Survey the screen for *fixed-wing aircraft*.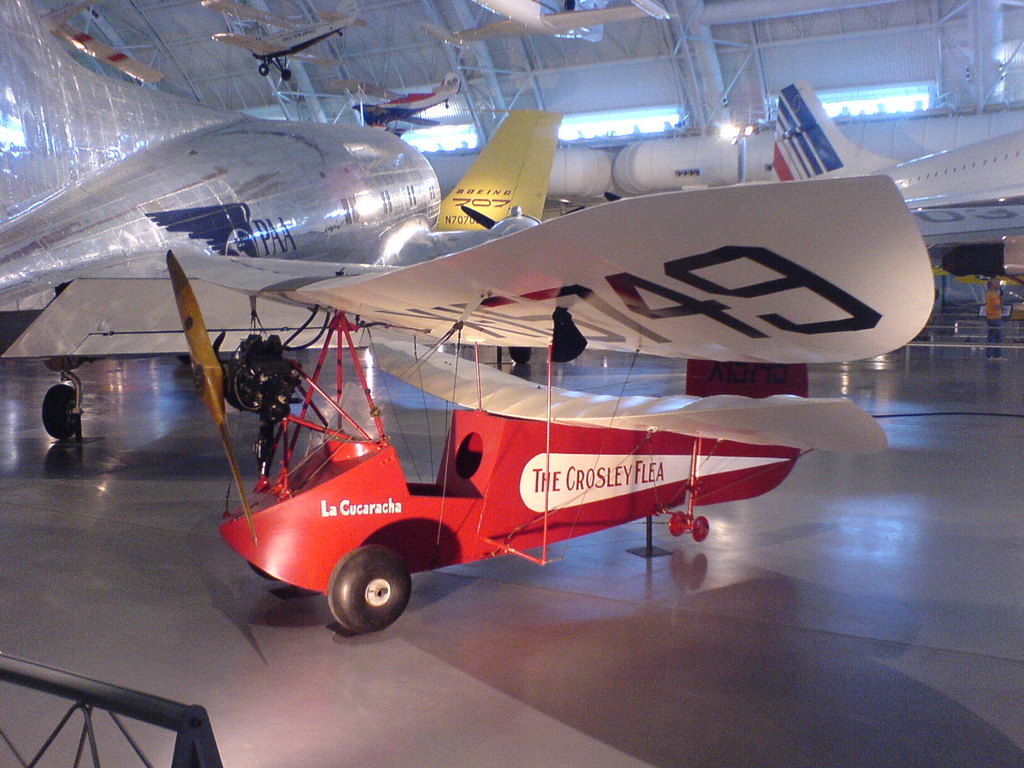
Survey found: bbox=[769, 81, 1023, 240].
